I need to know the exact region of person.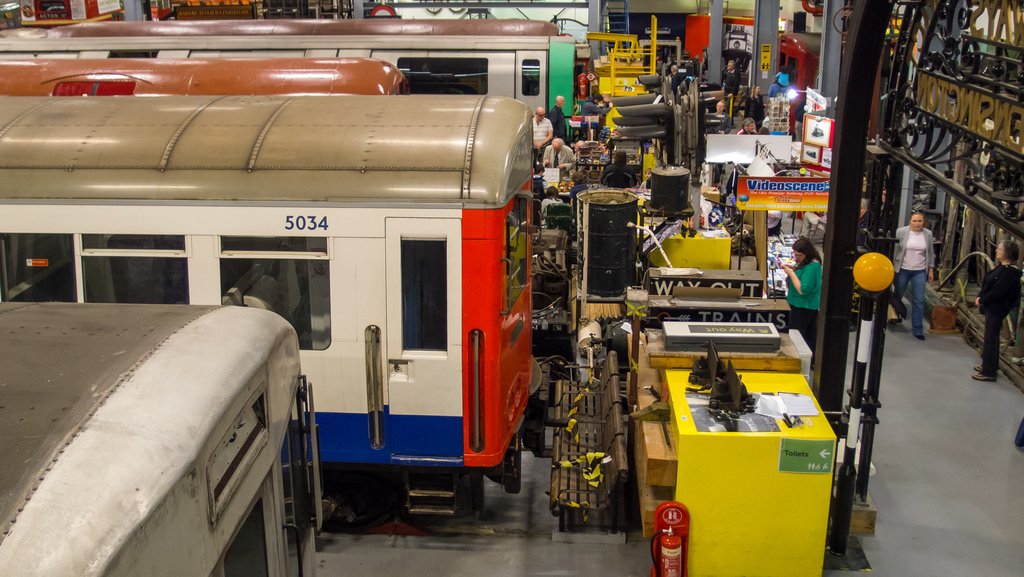
Region: <region>893, 214, 932, 344</region>.
